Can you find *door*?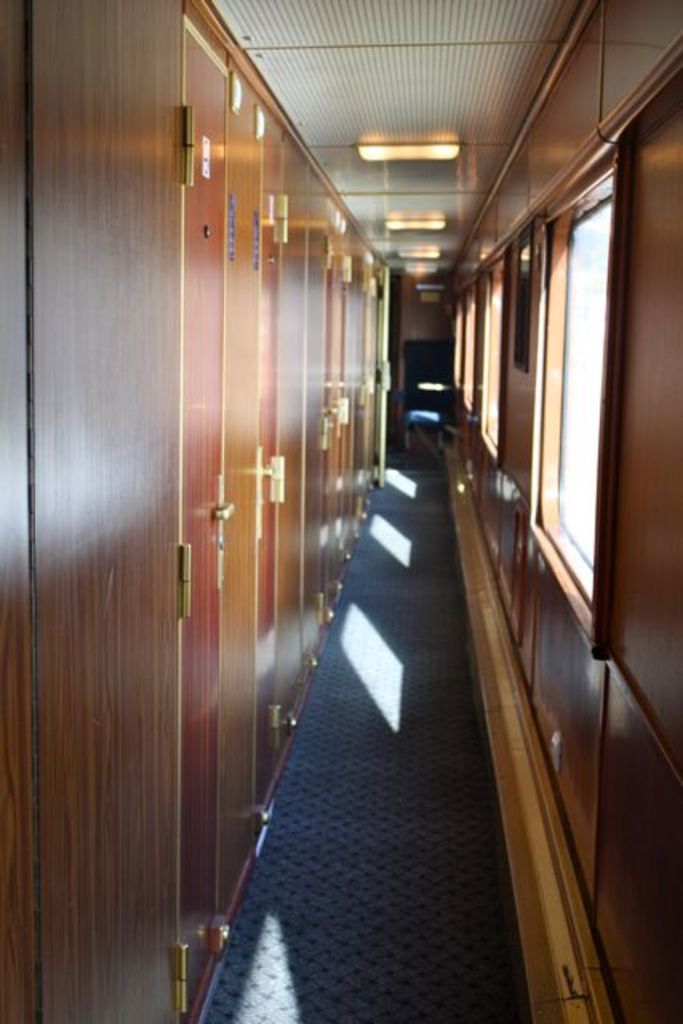
Yes, bounding box: bbox=[171, 0, 237, 1022].
